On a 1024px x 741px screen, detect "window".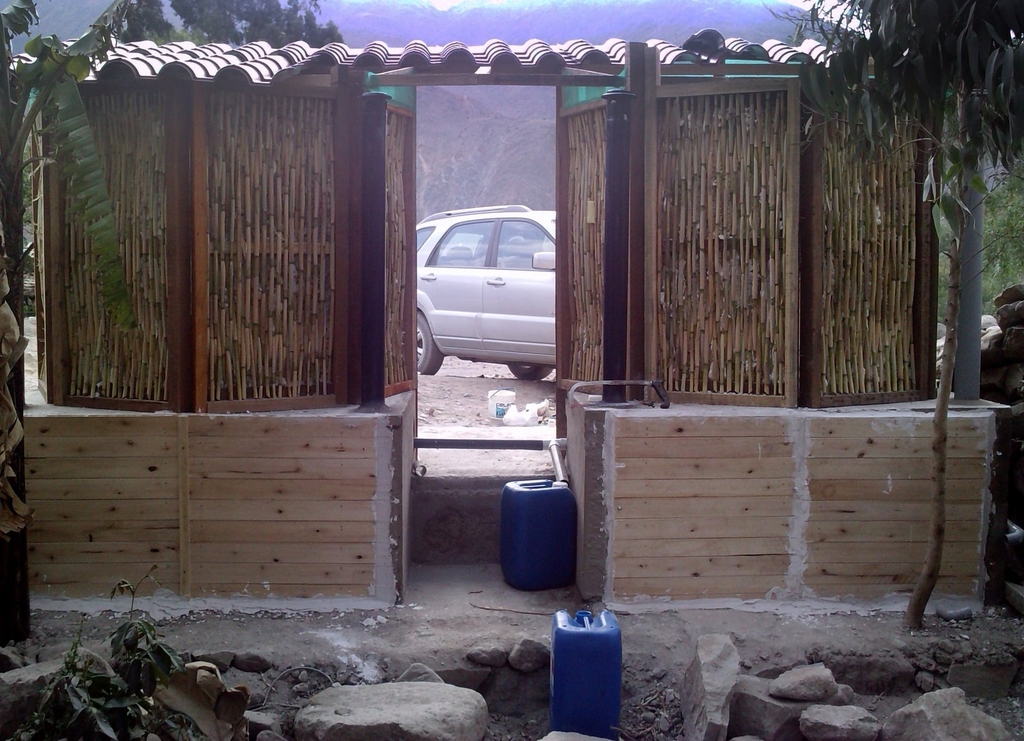
rect(645, 88, 935, 399).
